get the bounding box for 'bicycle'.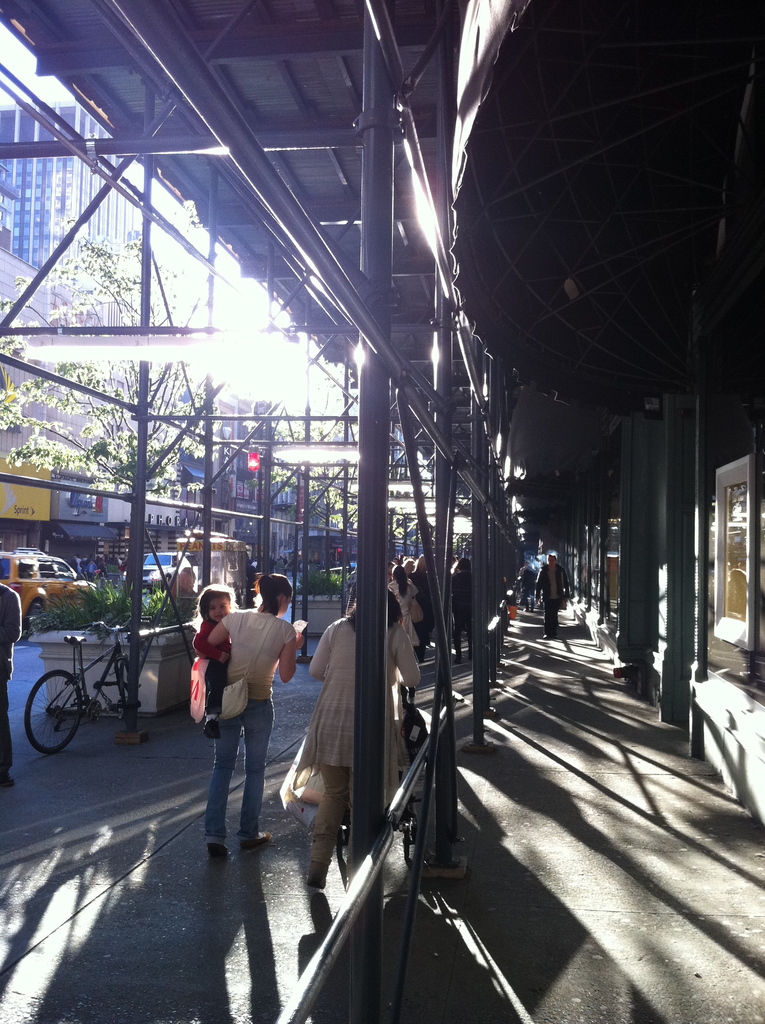
[27, 608, 147, 762].
